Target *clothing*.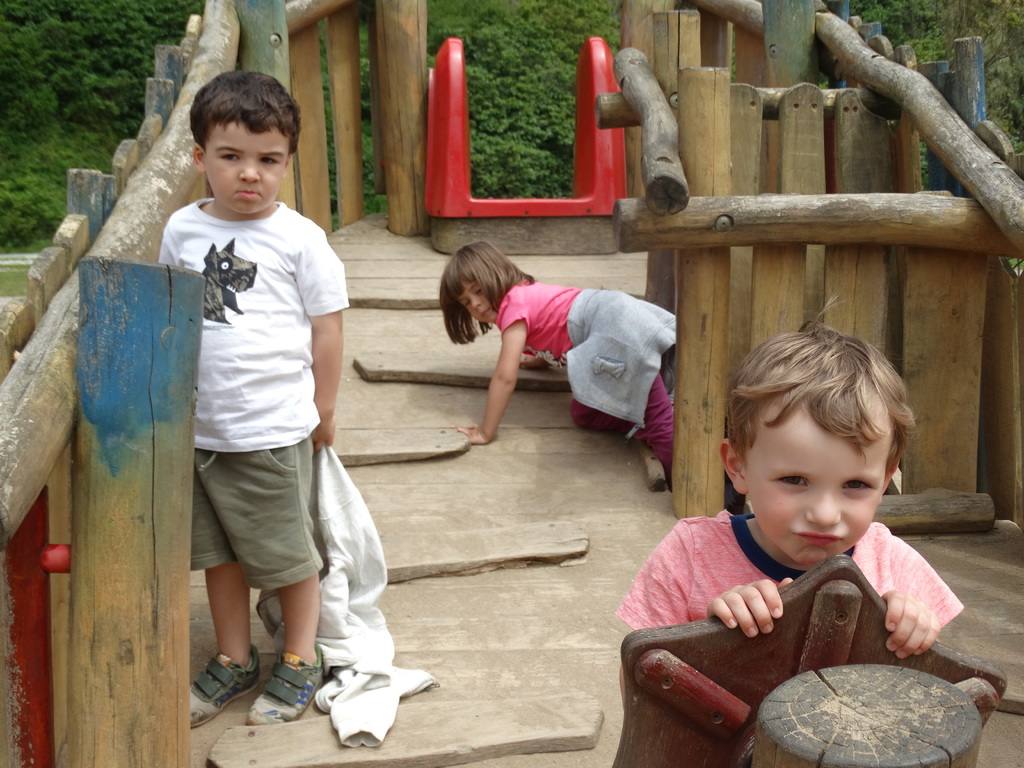
Target region: (614,508,964,634).
